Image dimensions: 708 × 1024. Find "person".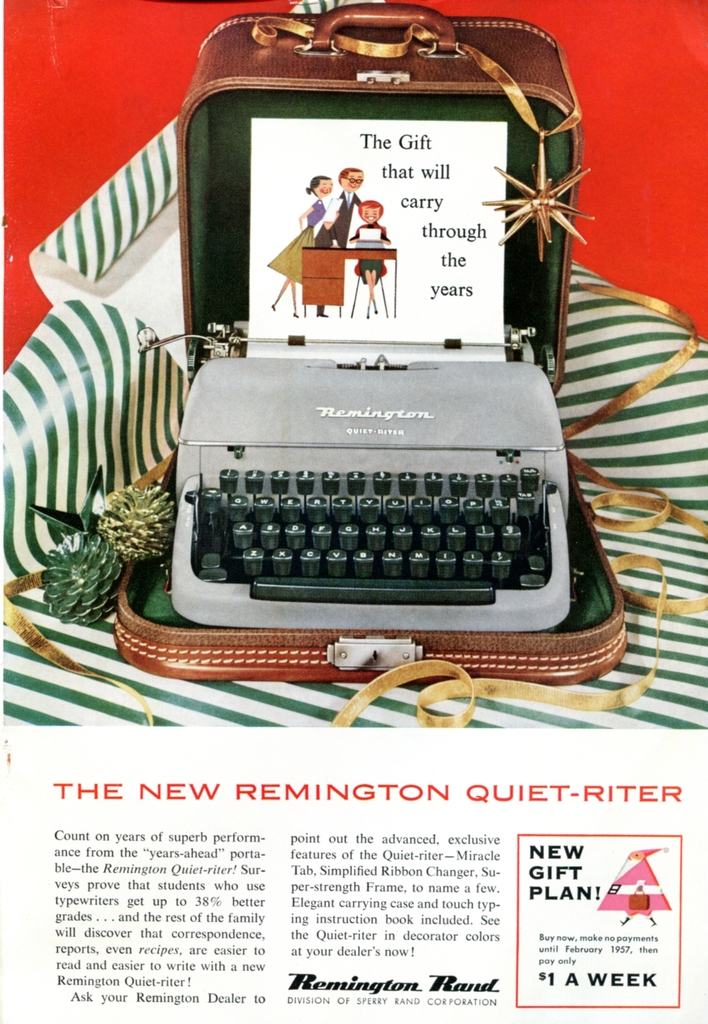
{"left": 319, "top": 166, "right": 374, "bottom": 316}.
